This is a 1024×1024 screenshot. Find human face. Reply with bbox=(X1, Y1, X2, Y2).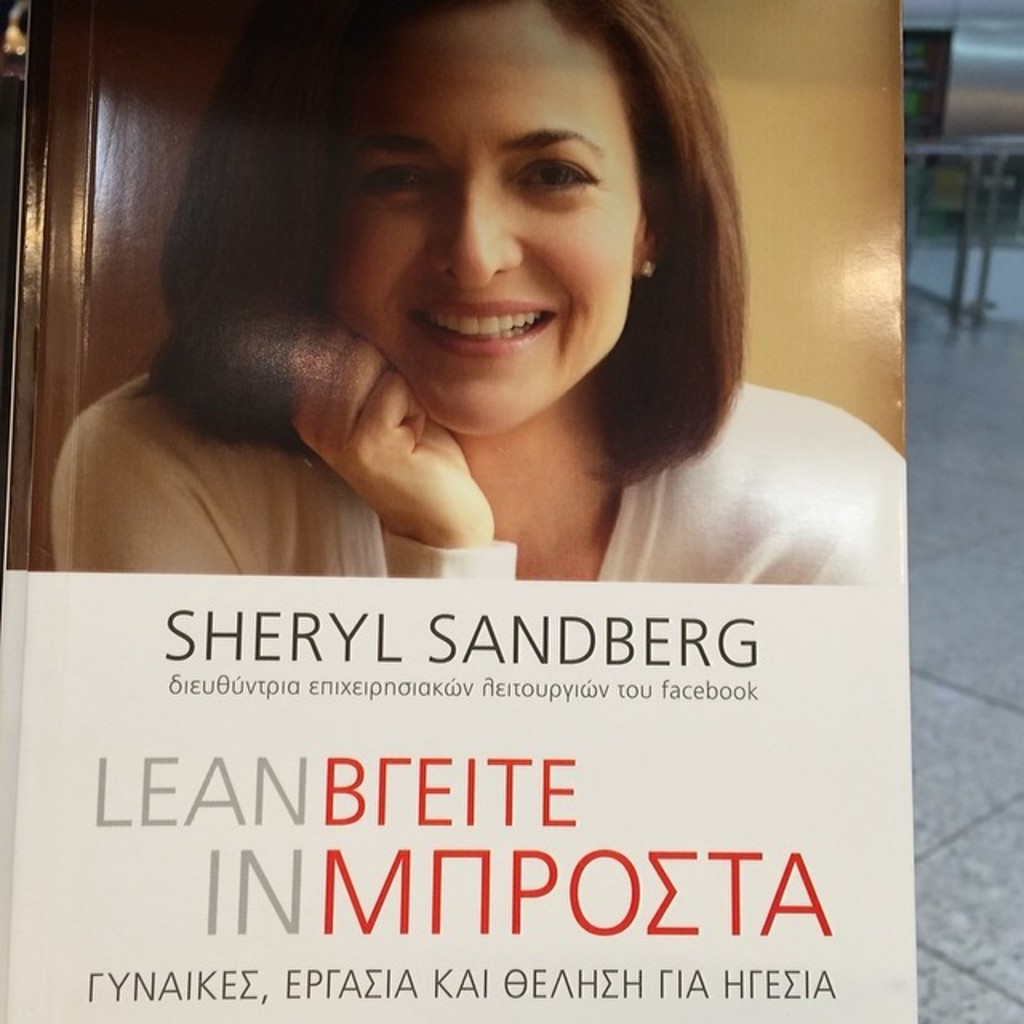
bbox=(325, 0, 640, 437).
